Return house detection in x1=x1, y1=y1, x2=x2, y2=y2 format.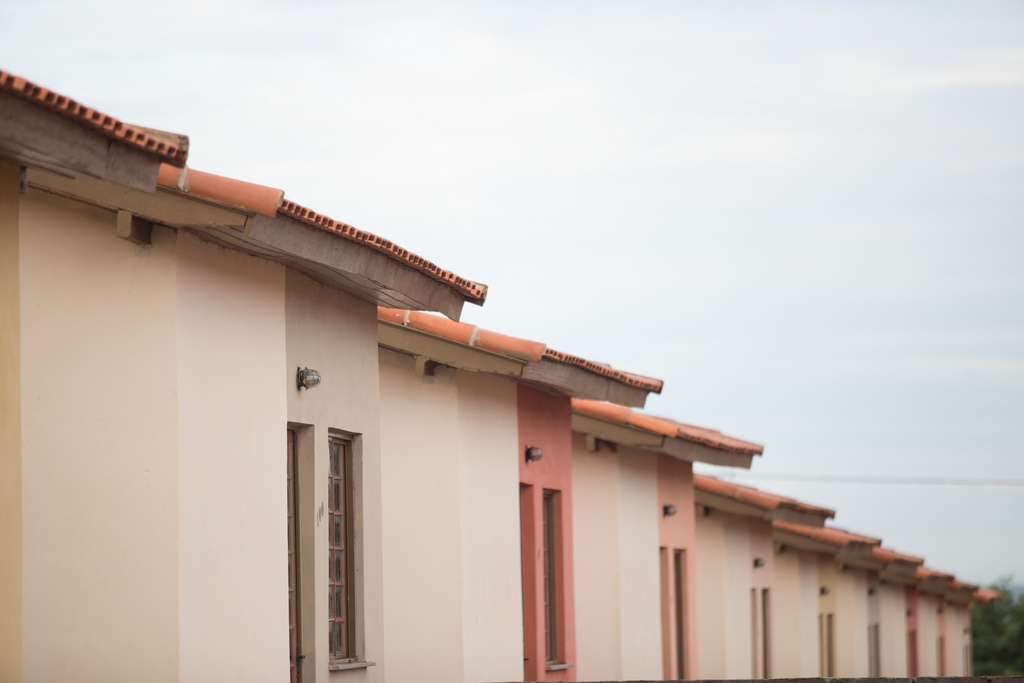
x1=572, y1=397, x2=766, y2=682.
